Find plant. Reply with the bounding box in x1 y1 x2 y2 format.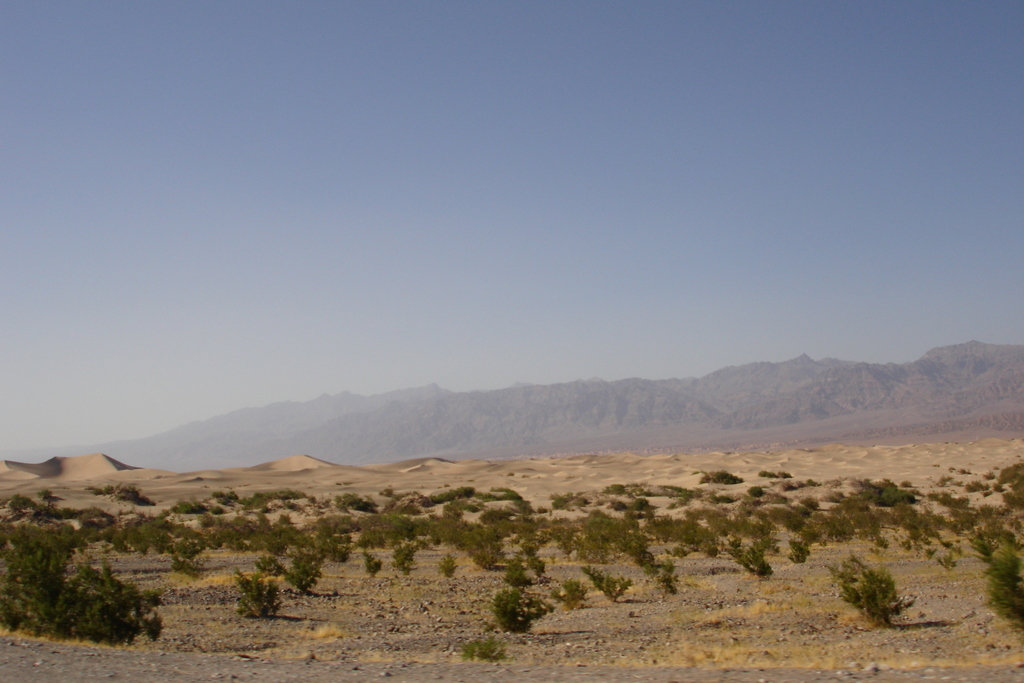
752 482 760 495.
